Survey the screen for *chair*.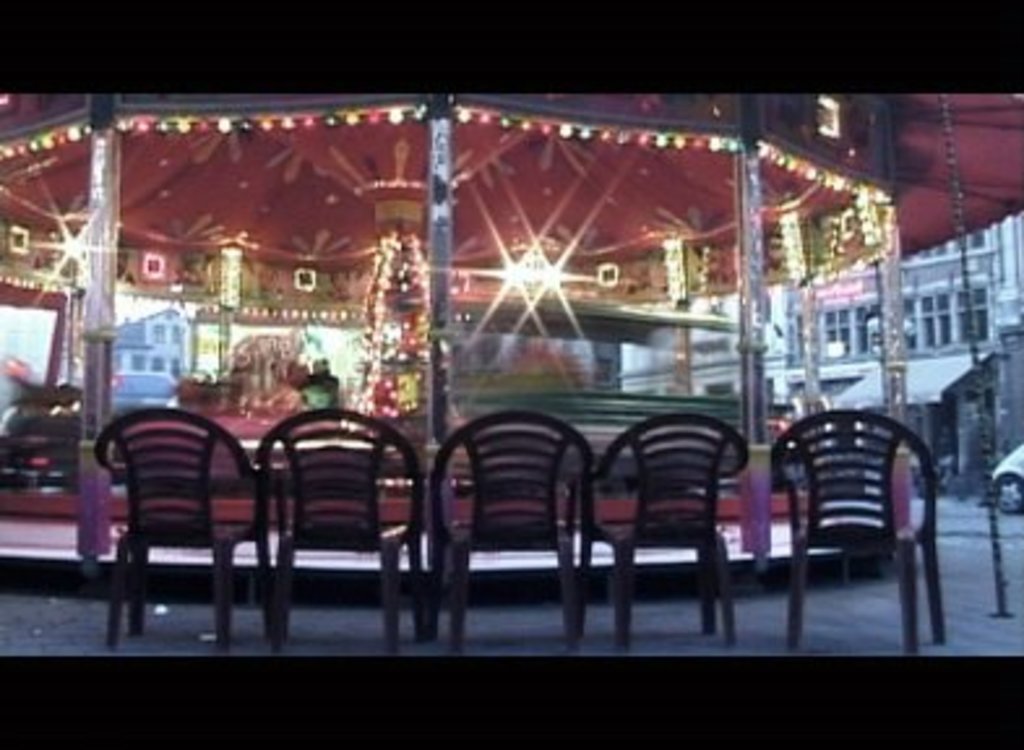
Survey found: region(425, 409, 597, 659).
